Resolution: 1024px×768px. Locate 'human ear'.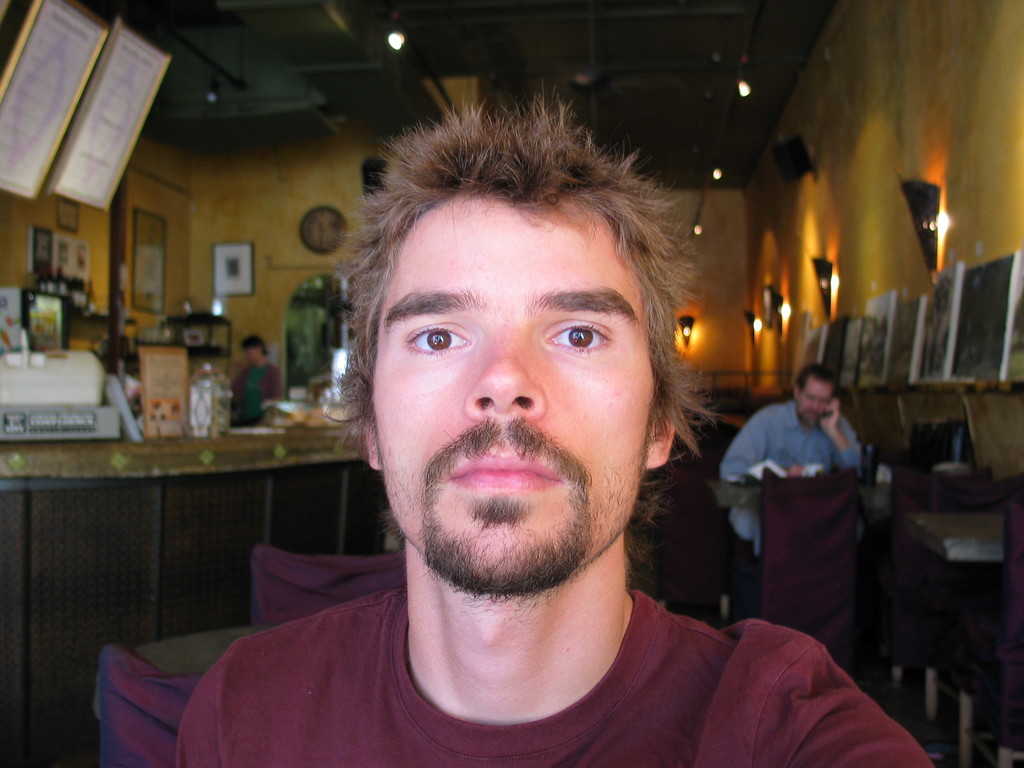
[x1=361, y1=420, x2=381, y2=474].
